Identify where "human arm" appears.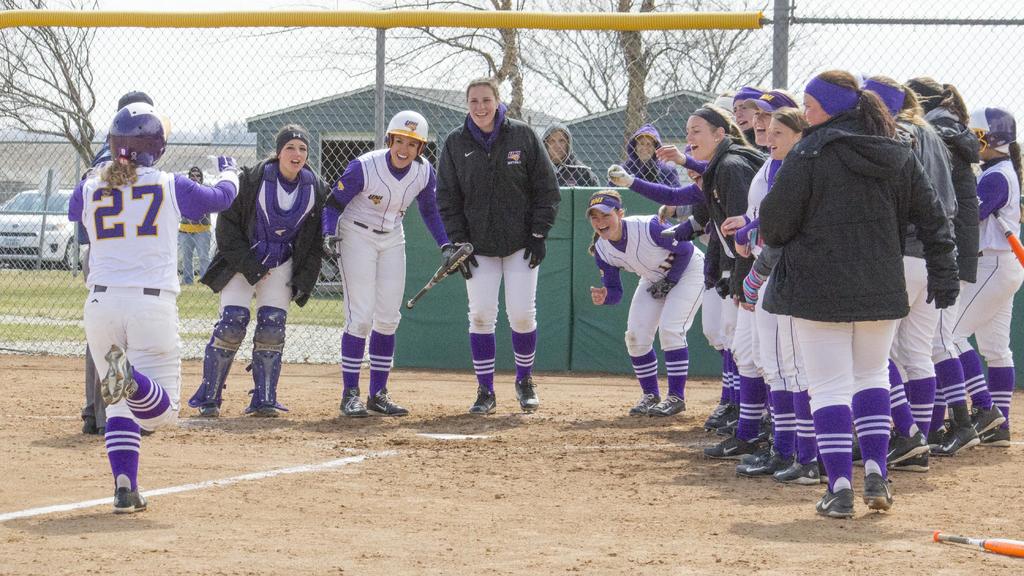
Appears at (x1=971, y1=168, x2=1016, y2=220).
